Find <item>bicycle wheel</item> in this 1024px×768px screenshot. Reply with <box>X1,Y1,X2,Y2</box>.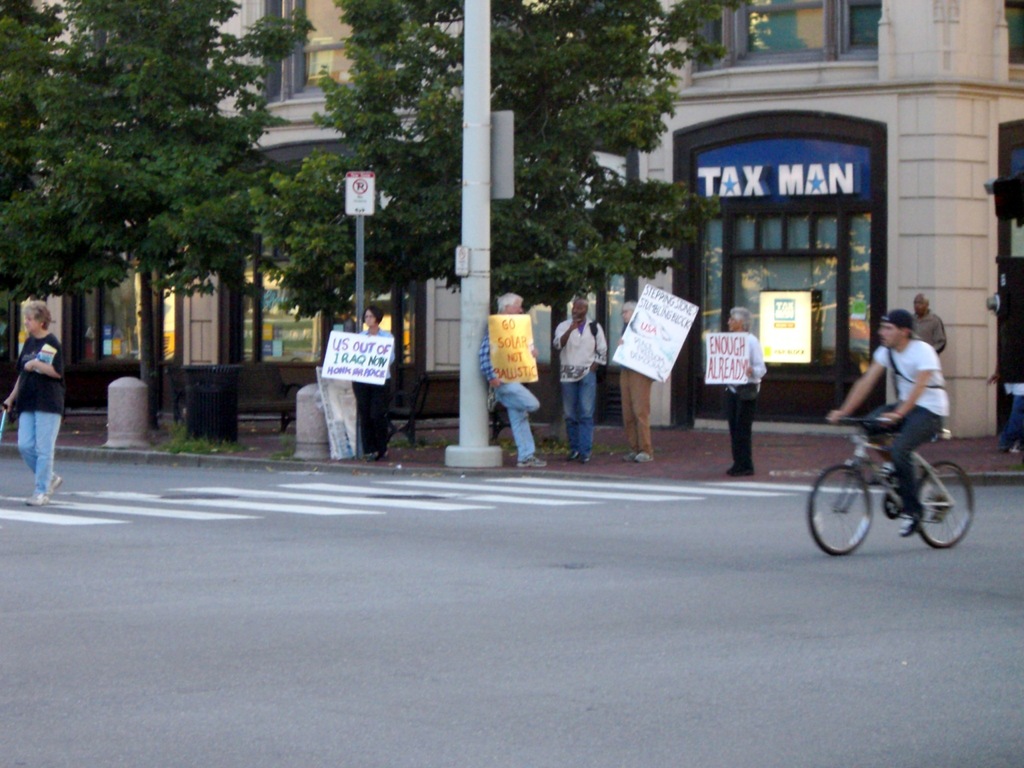
<box>913,462,977,548</box>.
